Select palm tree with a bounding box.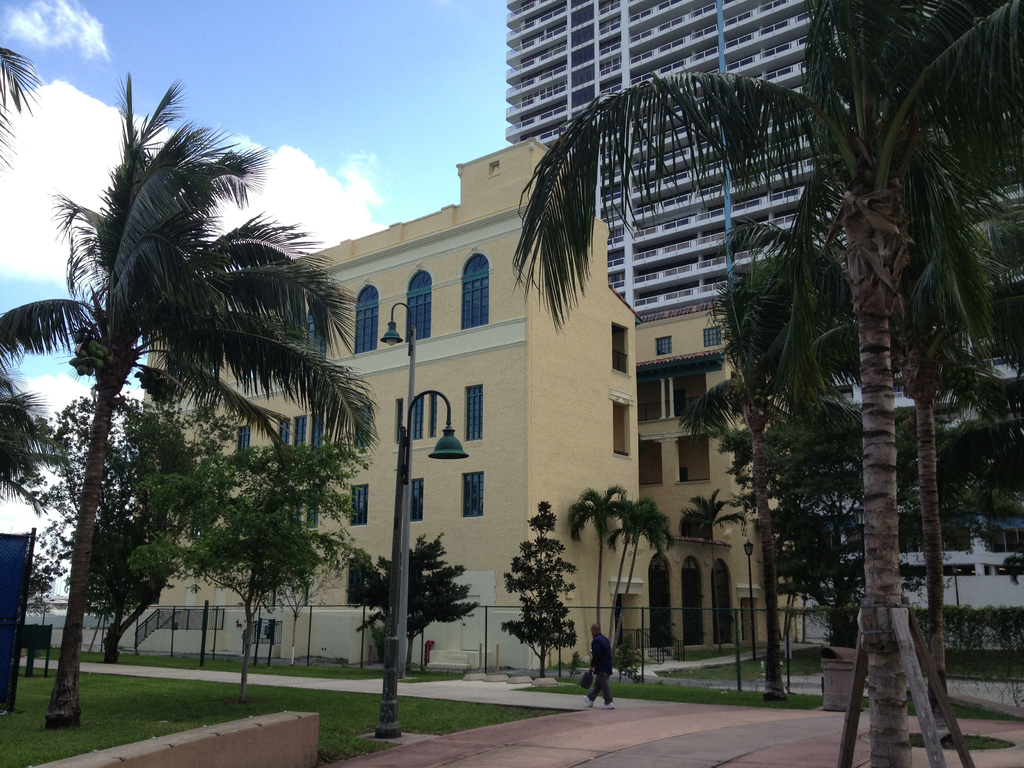
rect(609, 504, 673, 667).
